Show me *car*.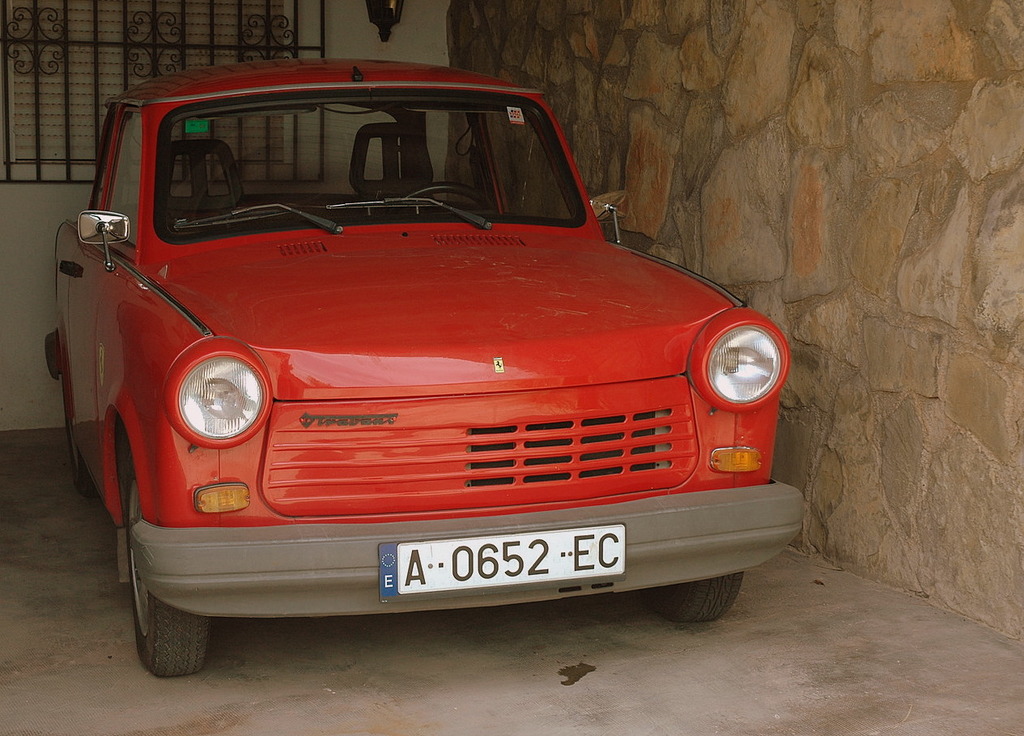
*car* is here: [left=36, top=49, right=816, bottom=677].
